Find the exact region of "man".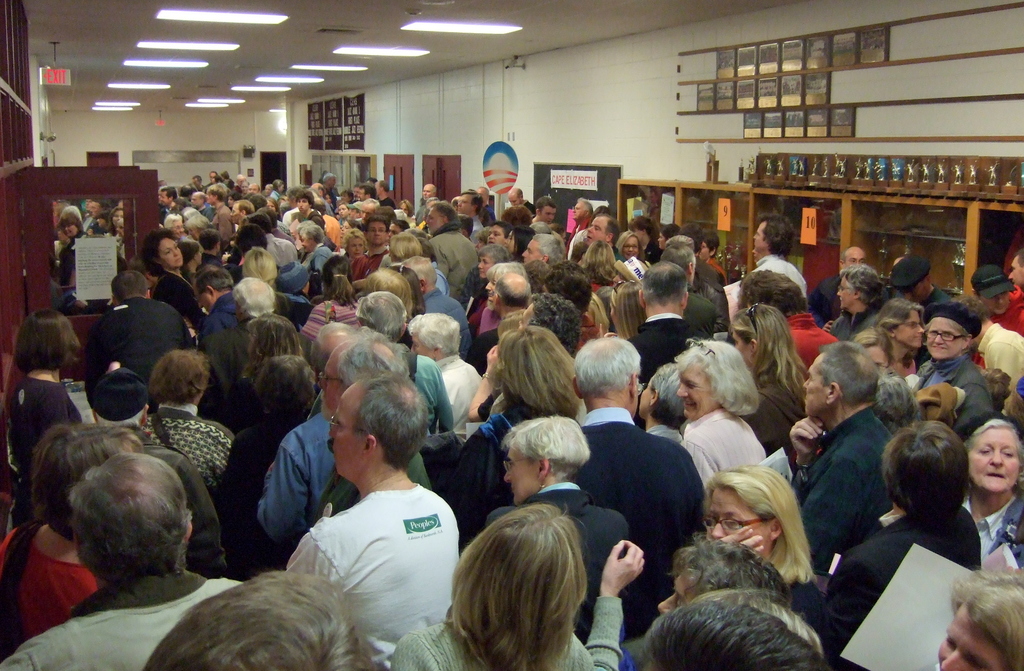
Exact region: [x1=310, y1=338, x2=432, y2=528].
